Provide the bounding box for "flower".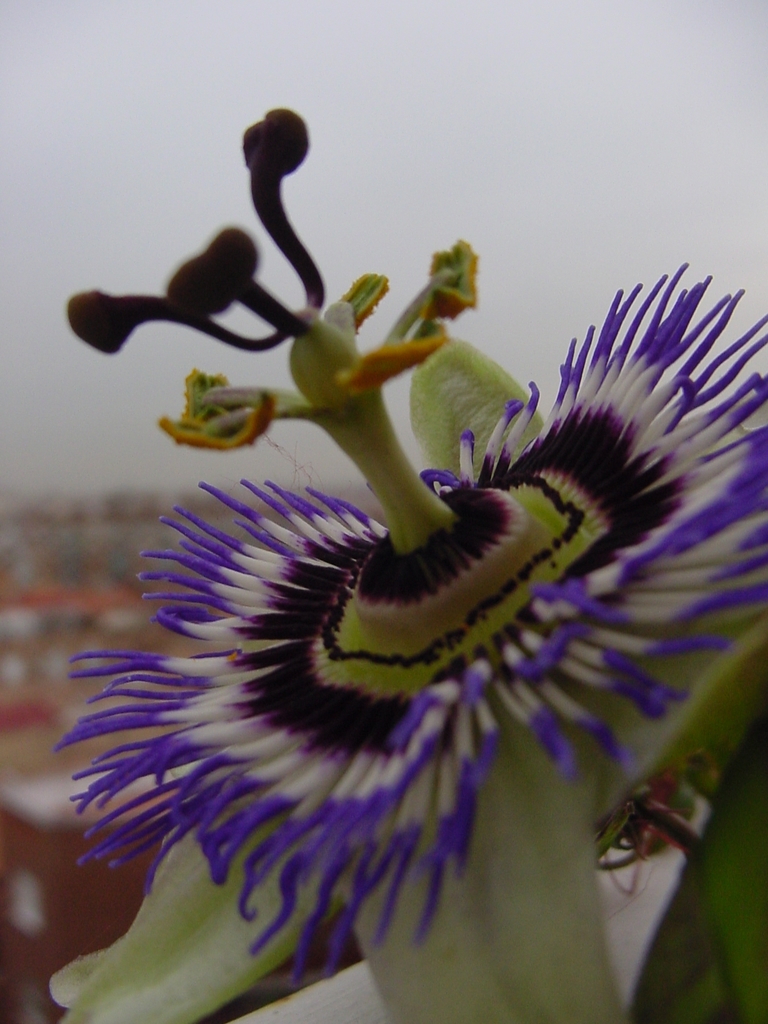
<region>14, 101, 767, 1023</region>.
